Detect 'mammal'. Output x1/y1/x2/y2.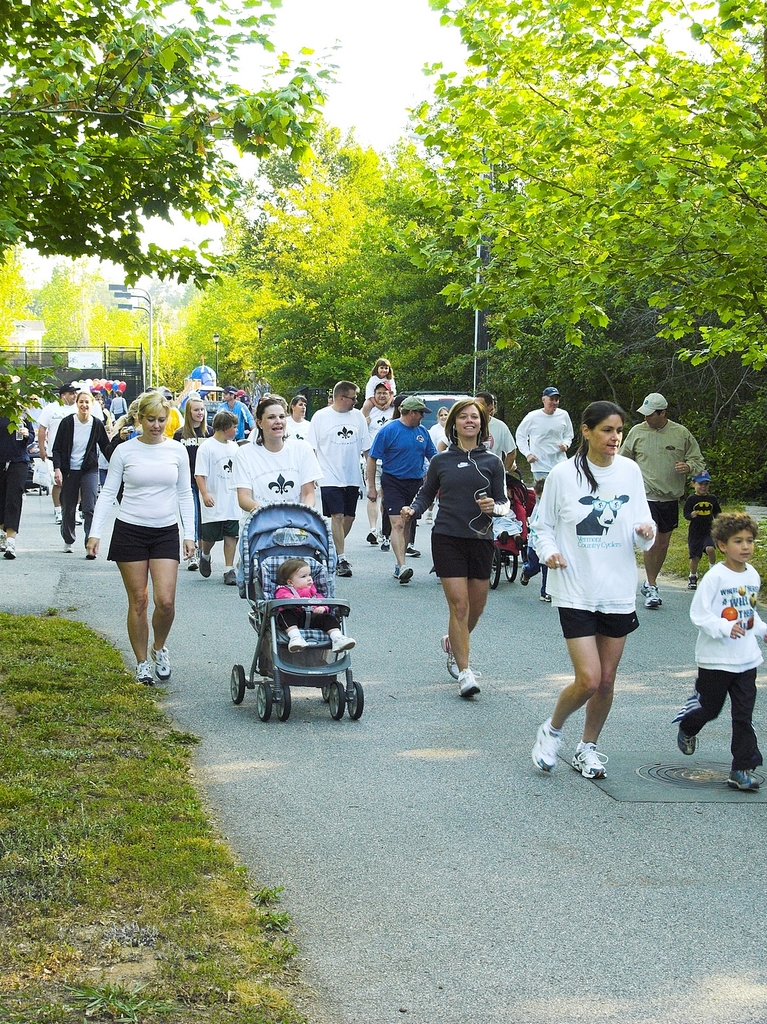
479/392/515/459.
